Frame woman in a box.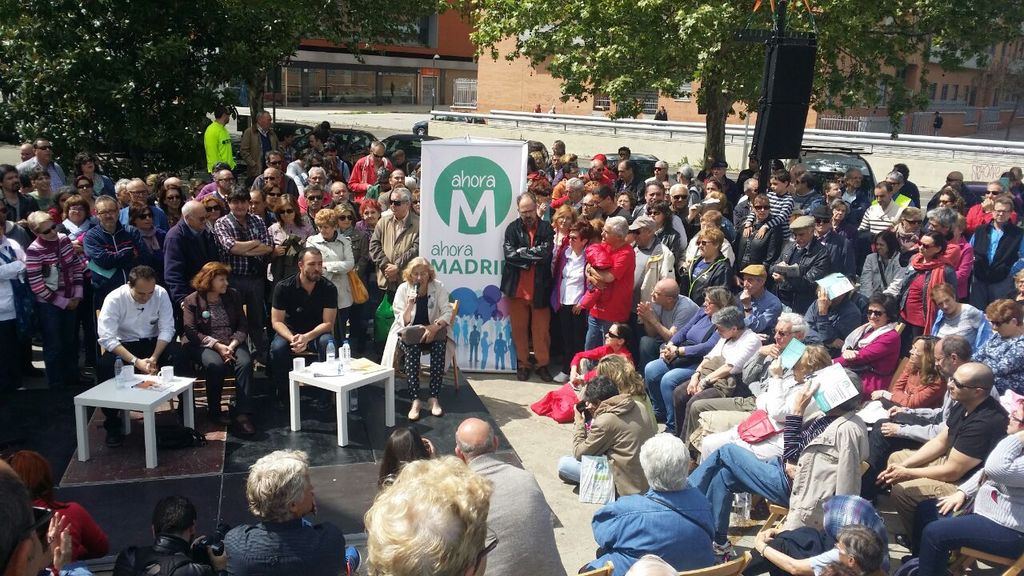
834, 286, 905, 406.
